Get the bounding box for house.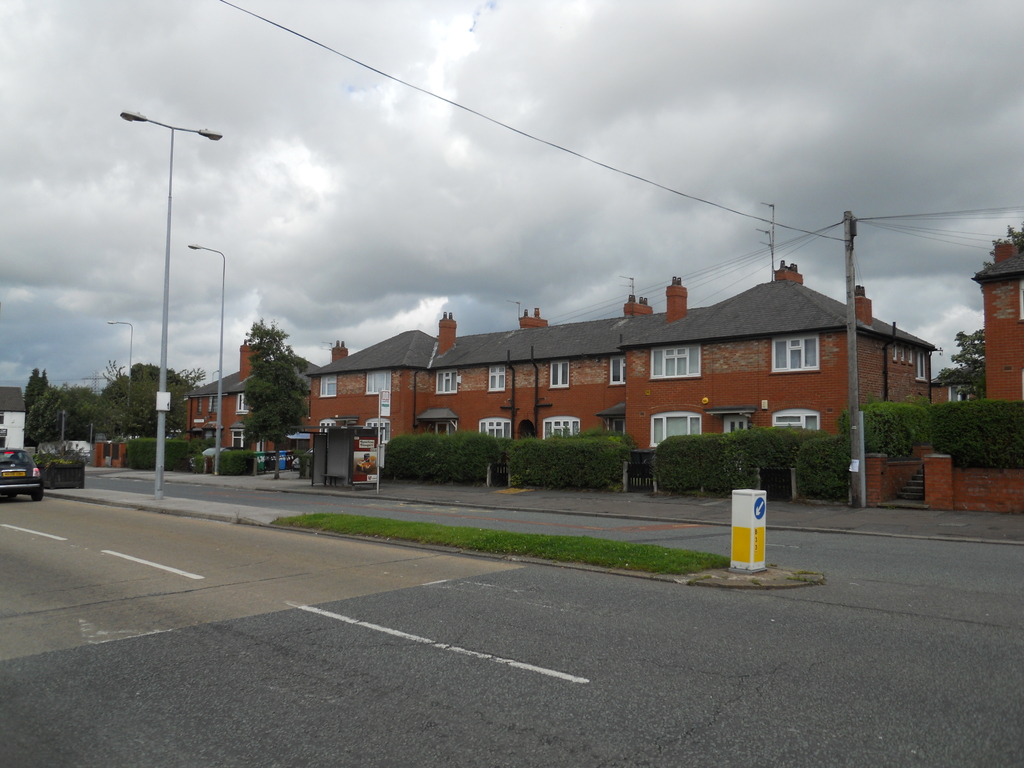
region(177, 335, 318, 465).
